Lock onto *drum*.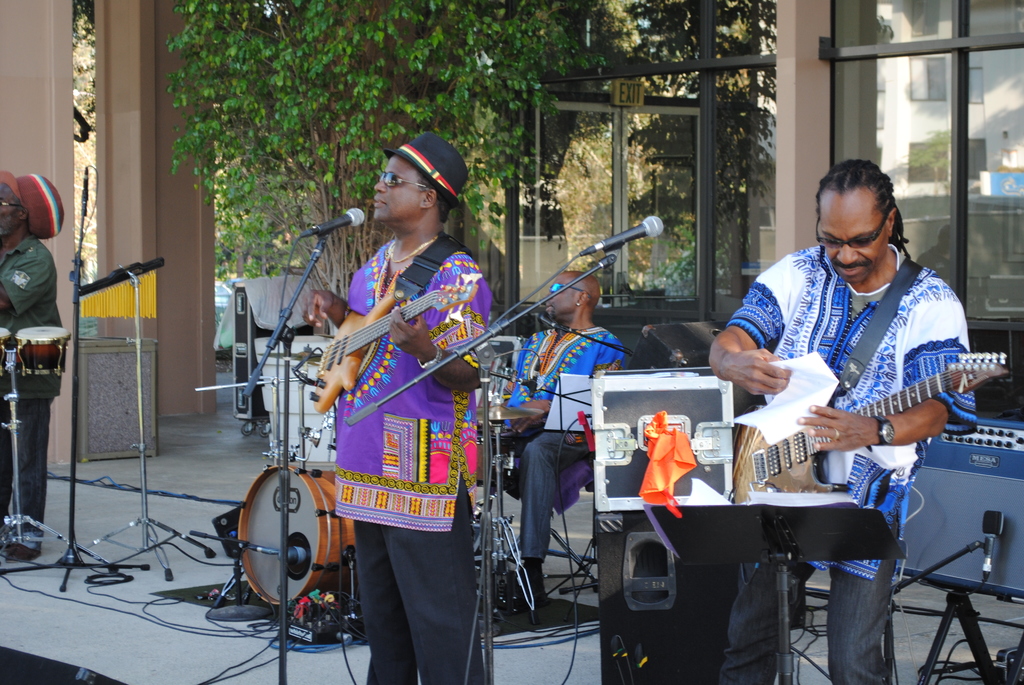
Locked: BBox(472, 424, 515, 487).
